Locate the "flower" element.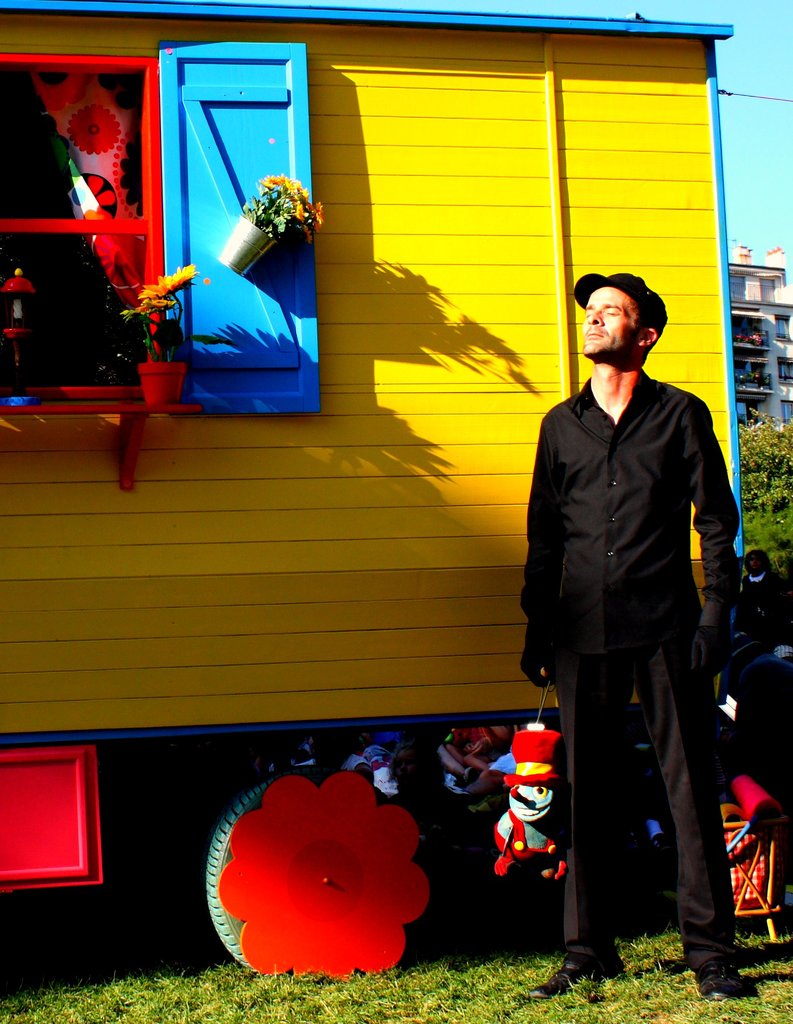
Element bbox: {"left": 127, "top": 271, "right": 211, "bottom": 321}.
